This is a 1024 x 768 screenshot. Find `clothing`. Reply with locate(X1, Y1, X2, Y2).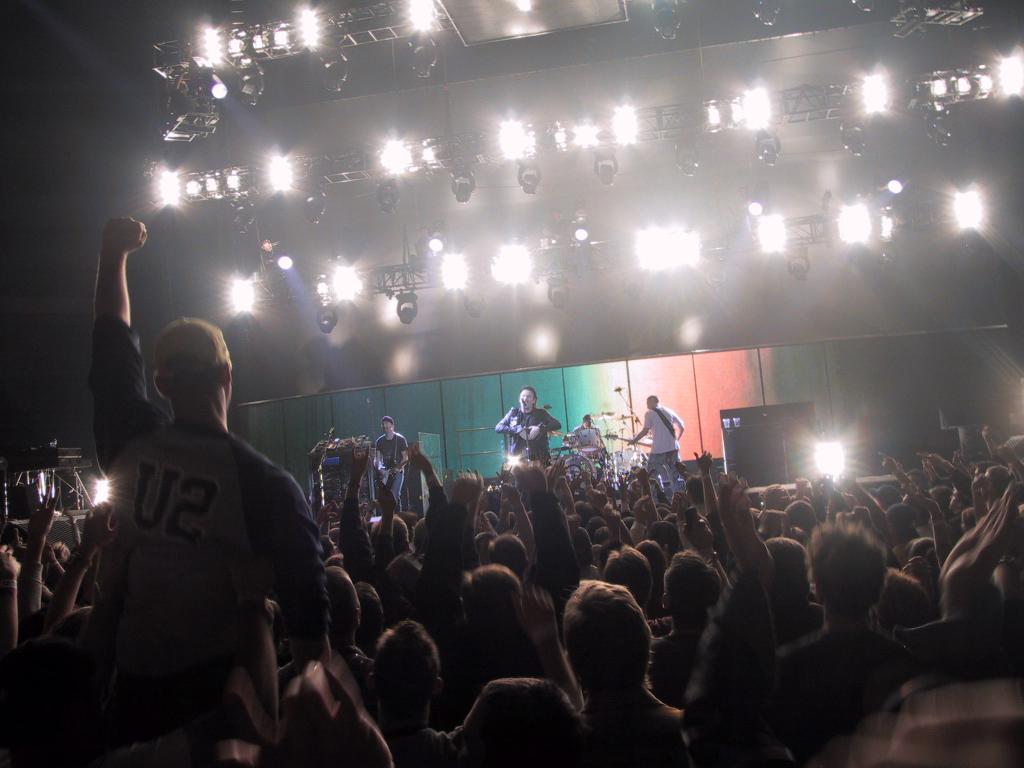
locate(59, 318, 332, 756).
